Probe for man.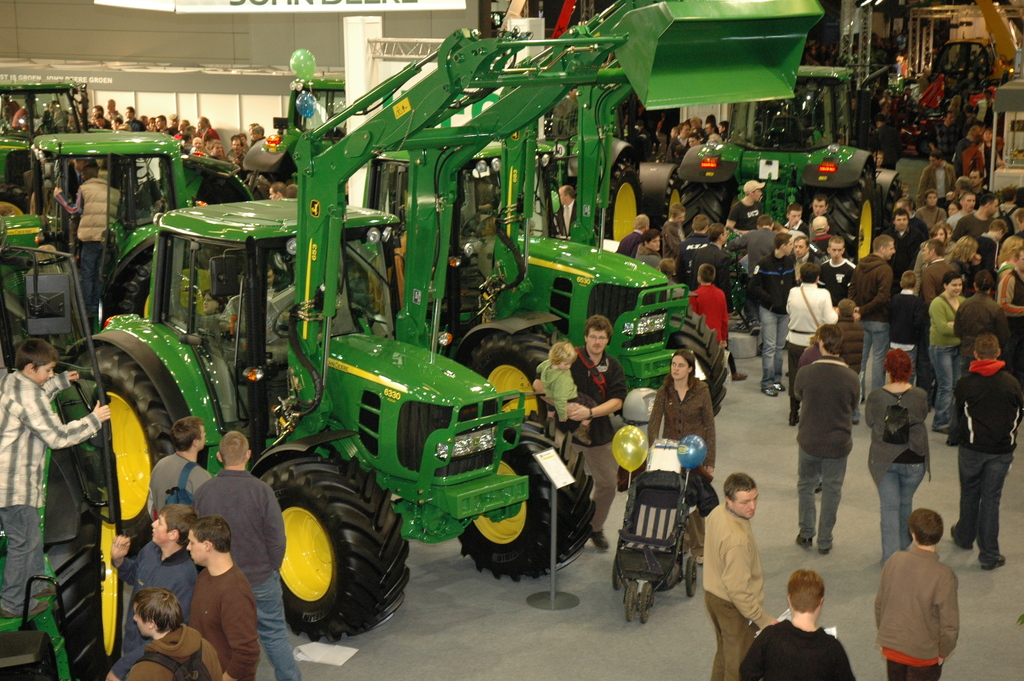
Probe result: (x1=529, y1=319, x2=634, y2=566).
